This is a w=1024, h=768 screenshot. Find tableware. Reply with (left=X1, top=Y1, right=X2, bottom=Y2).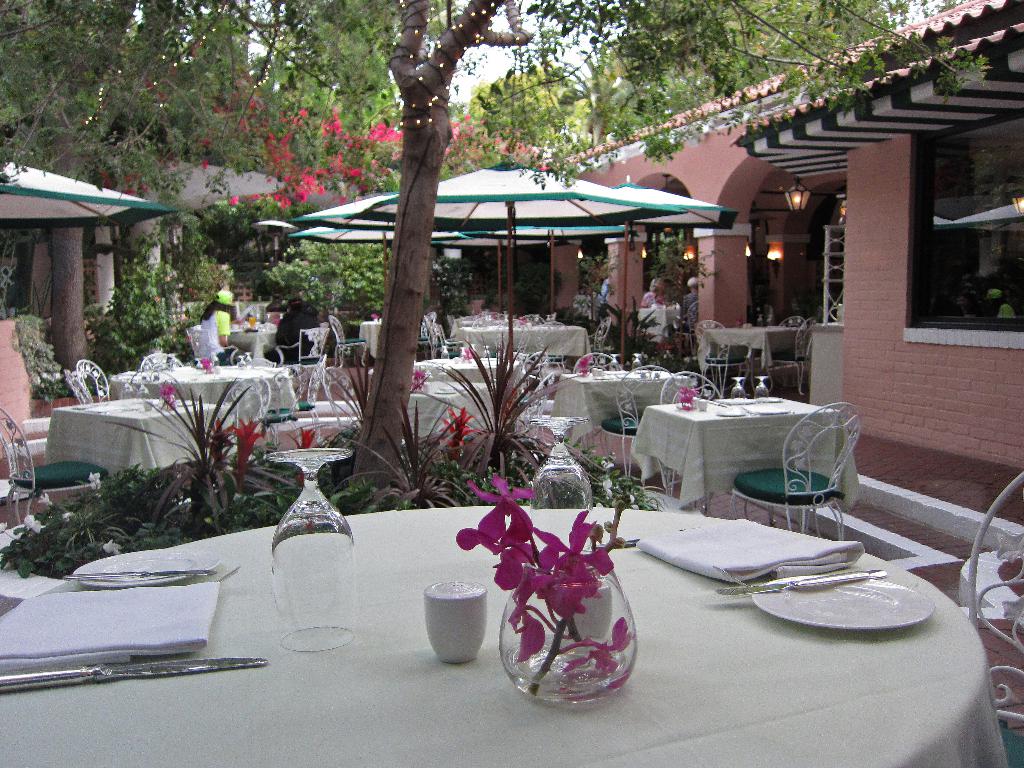
(left=697, top=398, right=710, bottom=412).
